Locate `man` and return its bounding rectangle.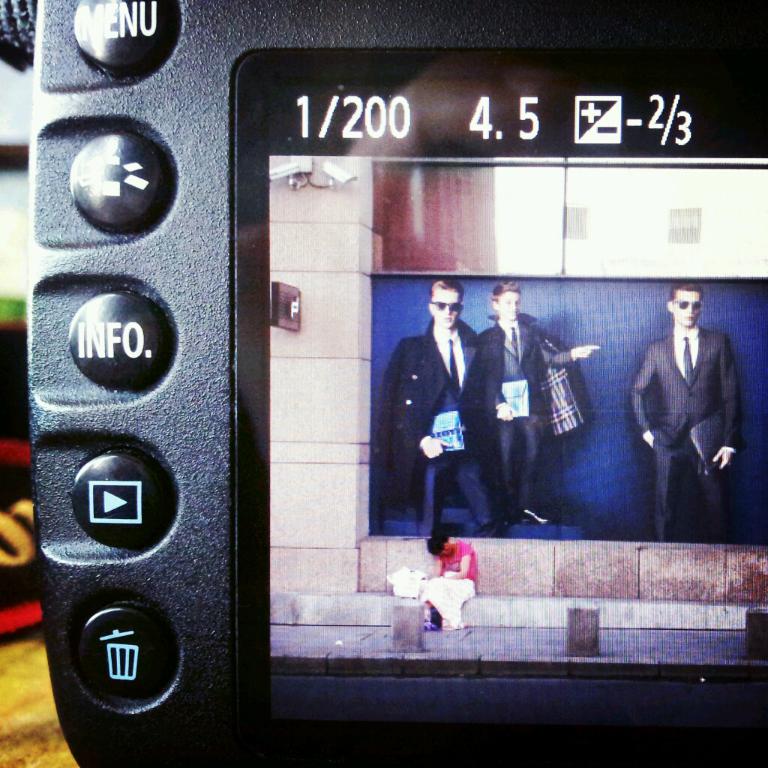
BBox(389, 265, 508, 550).
